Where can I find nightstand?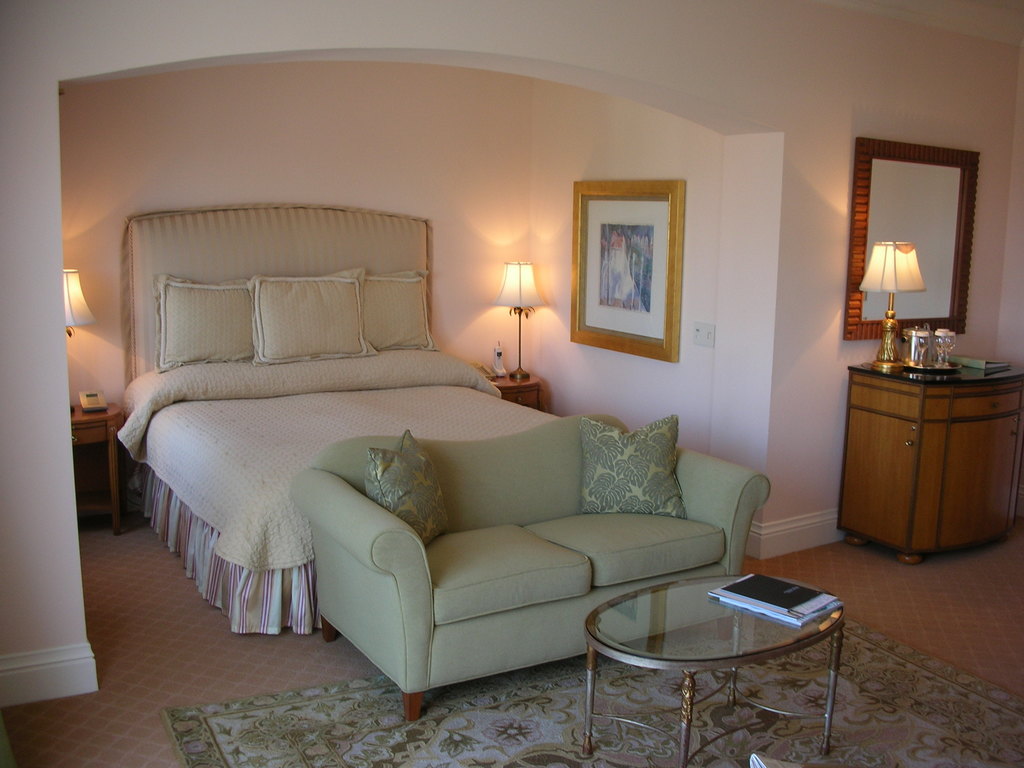
You can find it at left=829, top=339, right=1023, bottom=575.
